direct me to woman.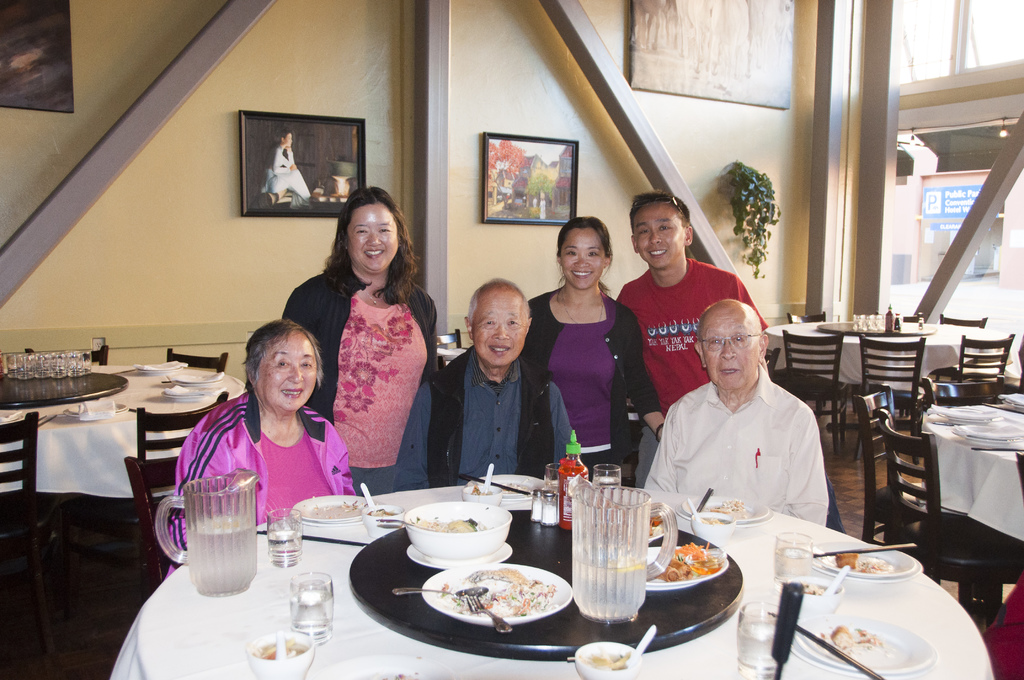
Direction: [left=524, top=215, right=666, bottom=484].
